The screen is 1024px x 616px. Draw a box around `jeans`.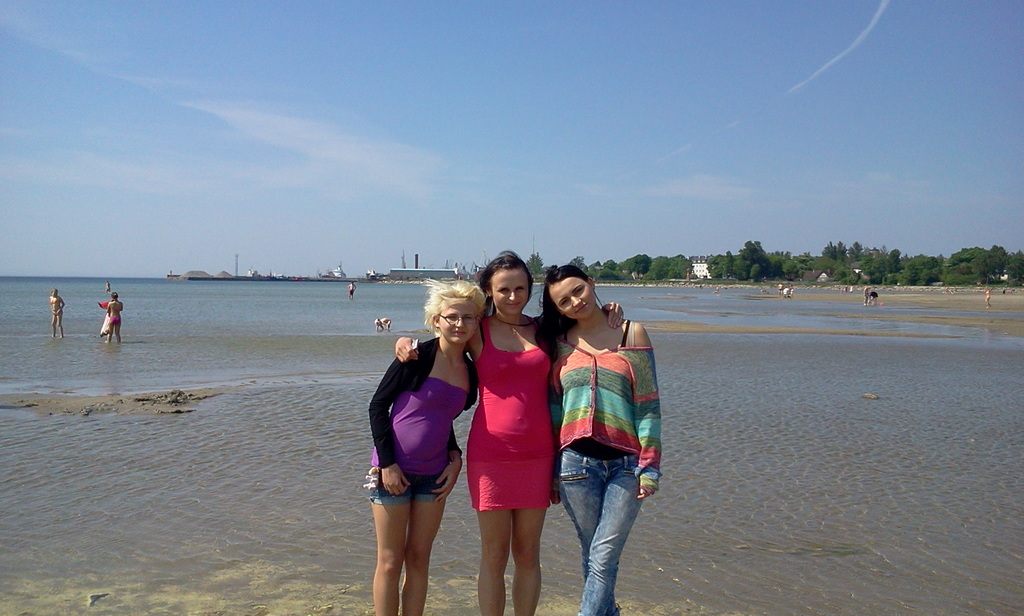
<region>562, 450, 650, 608</region>.
